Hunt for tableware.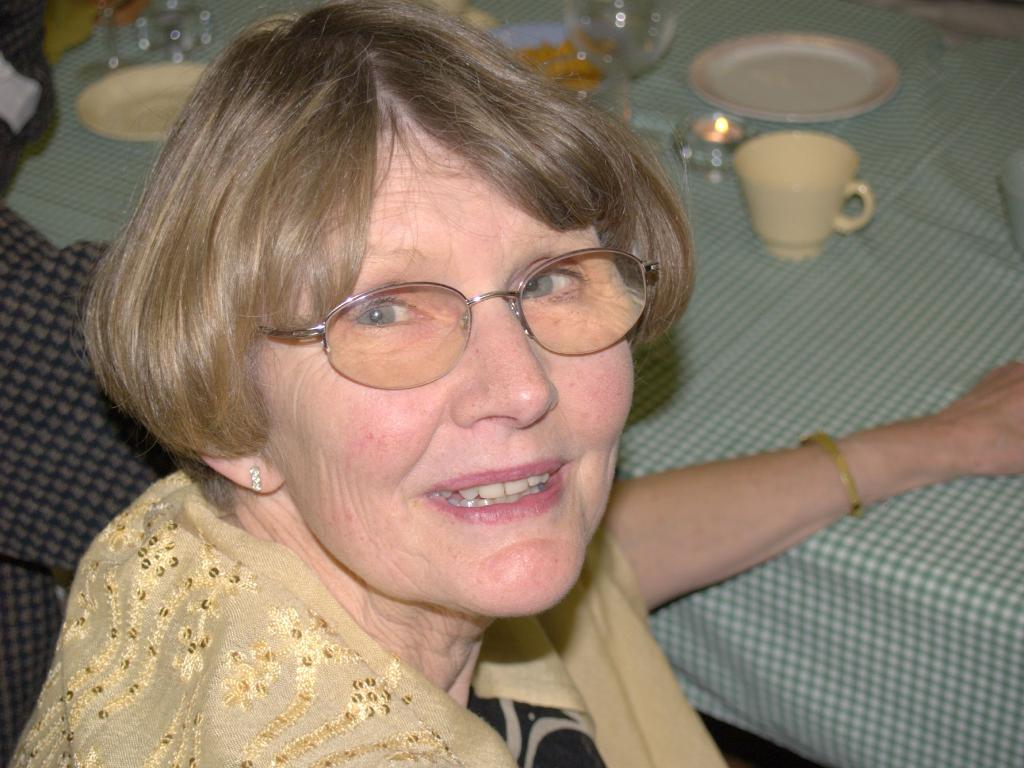
Hunted down at <region>559, 0, 679, 72</region>.
